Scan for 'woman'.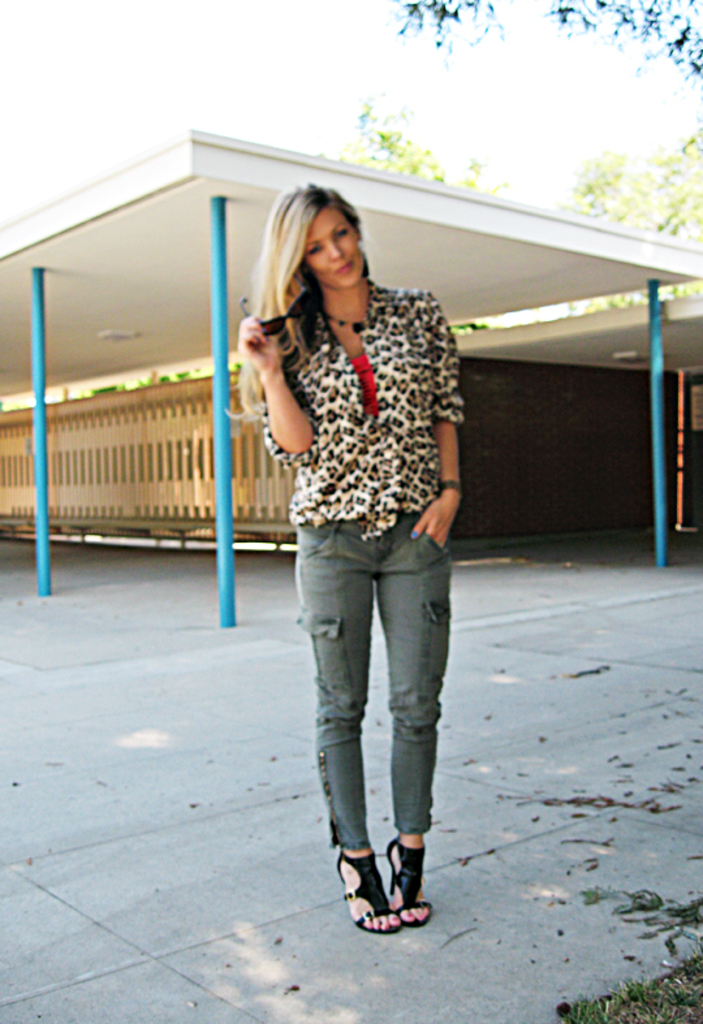
Scan result: [x1=234, y1=189, x2=478, y2=990].
